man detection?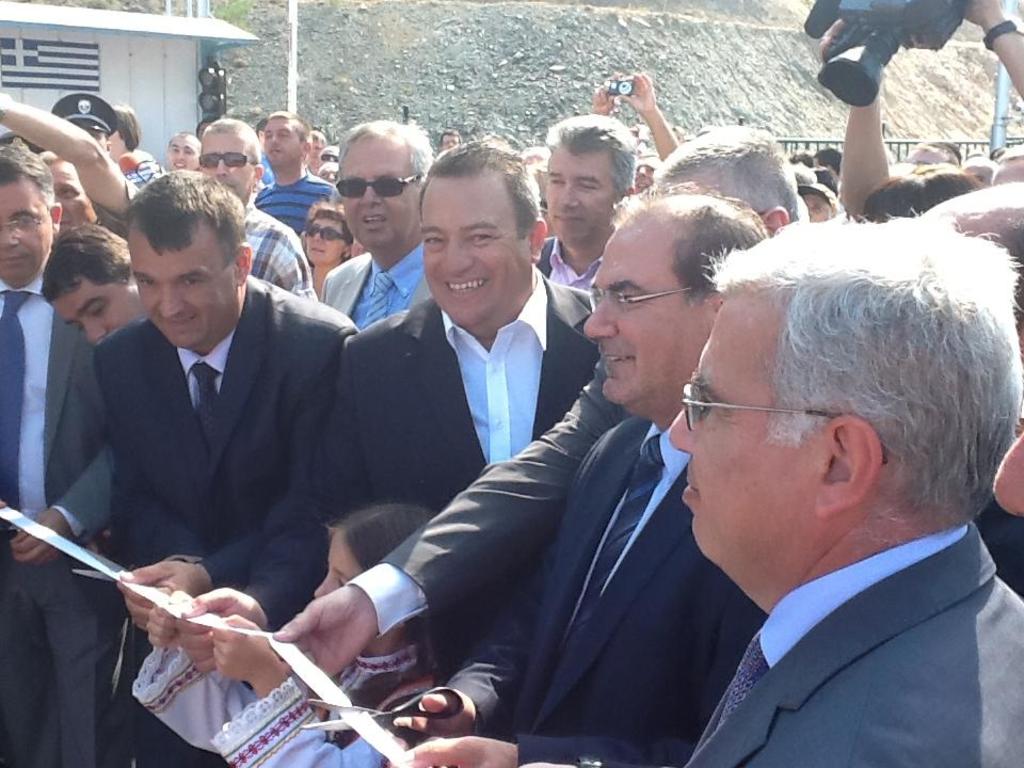
86:176:356:767
